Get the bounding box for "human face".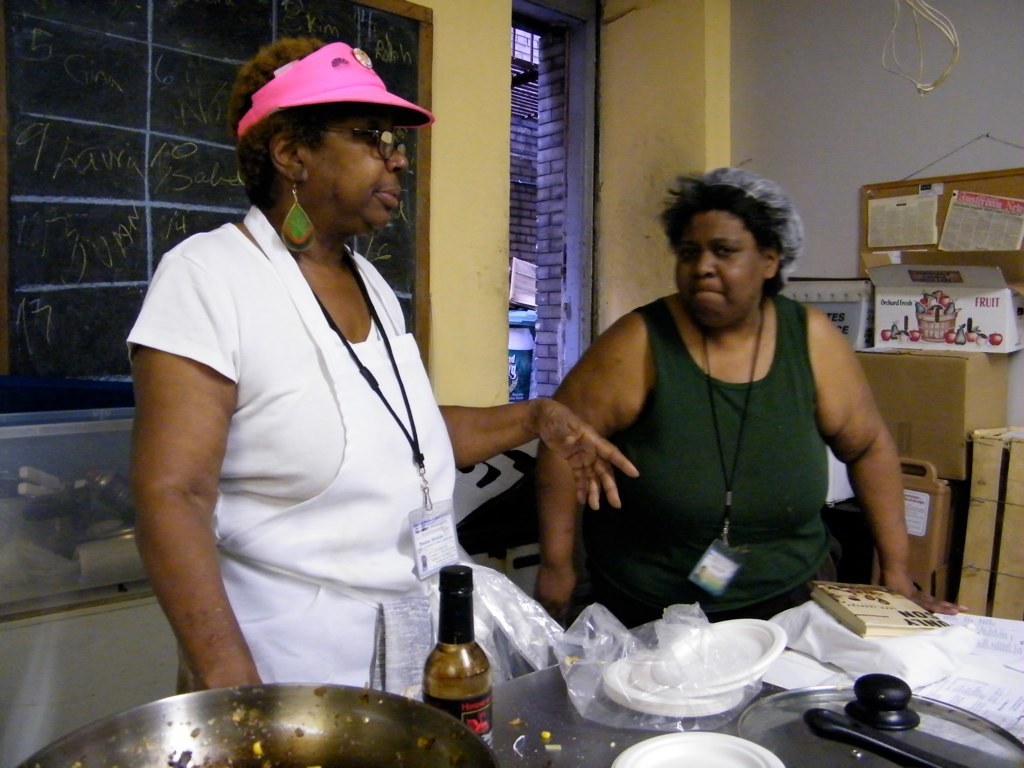
[x1=312, y1=109, x2=405, y2=226].
